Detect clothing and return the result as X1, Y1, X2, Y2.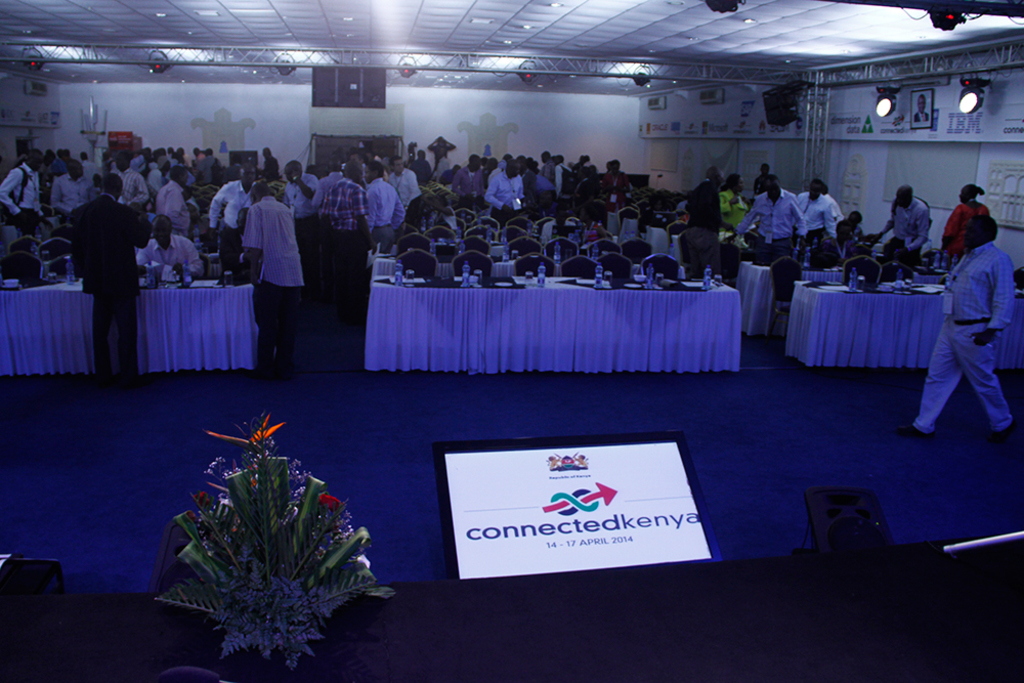
151, 233, 200, 279.
